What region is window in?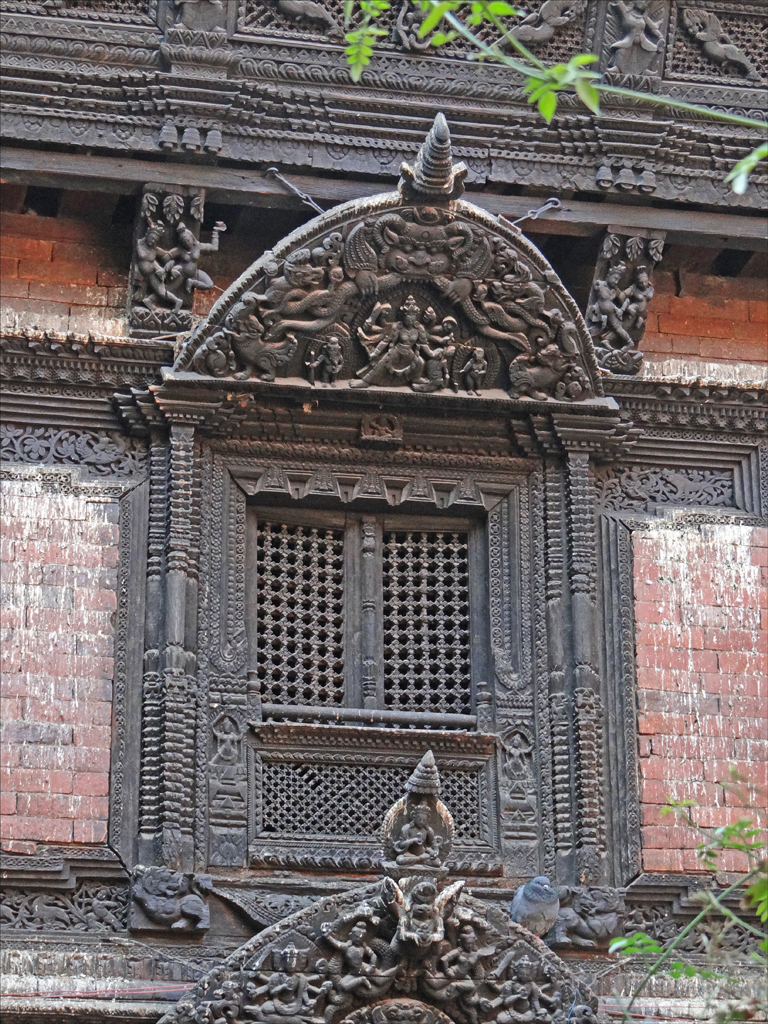
[x1=215, y1=485, x2=516, y2=865].
